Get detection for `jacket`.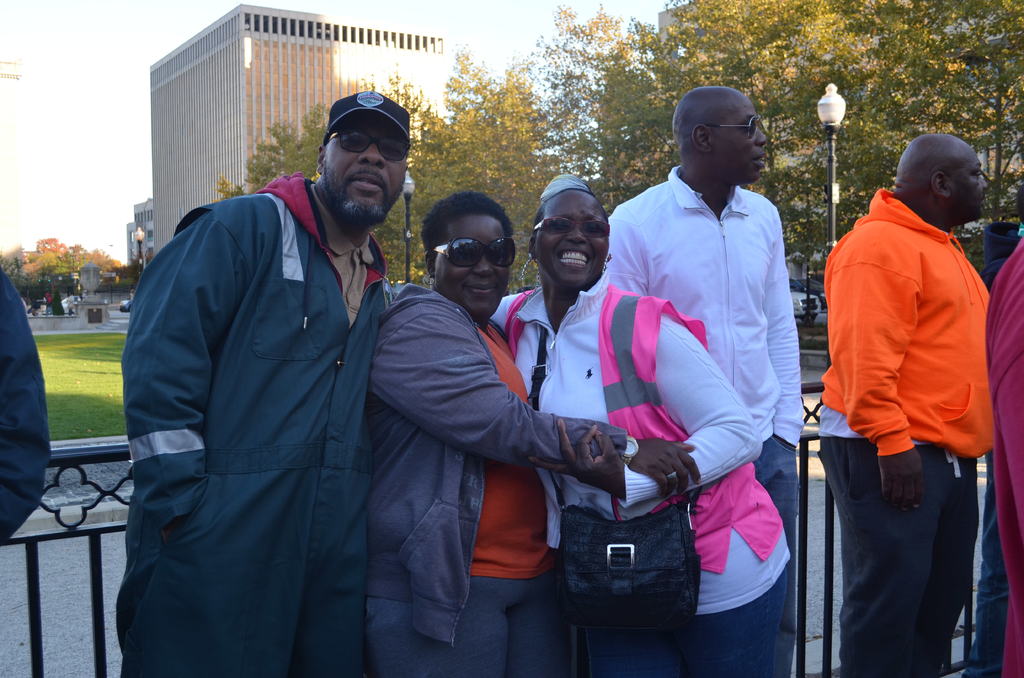
Detection: x1=104, y1=178, x2=390, y2=648.
